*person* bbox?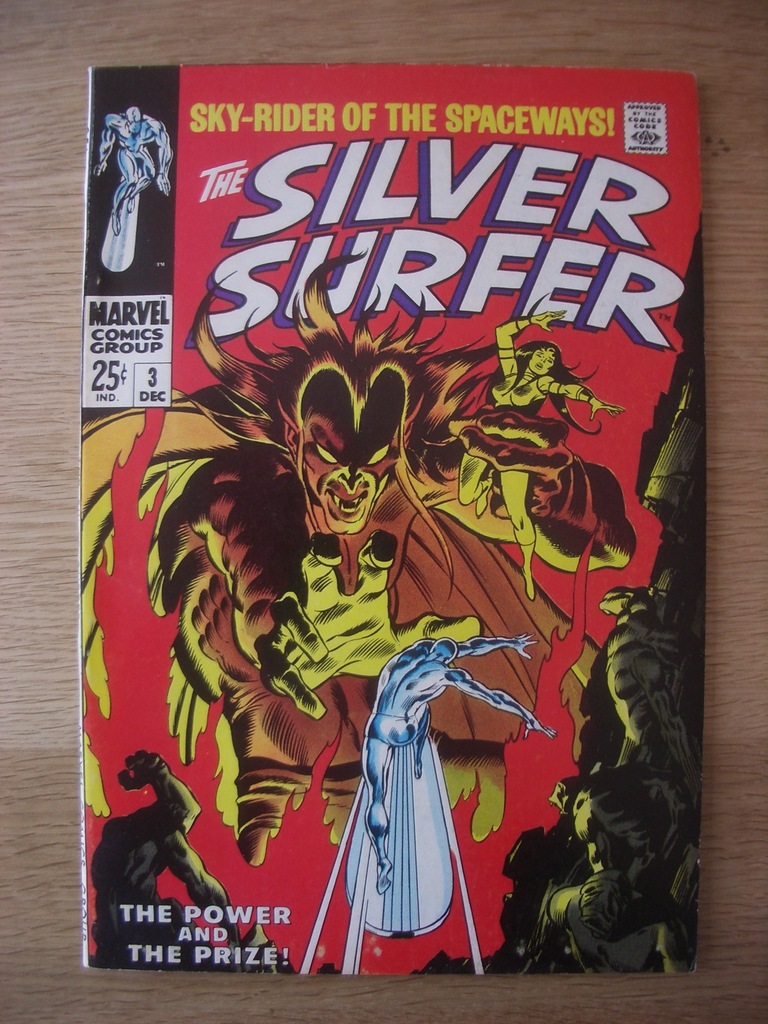
x1=358, y1=631, x2=558, y2=892
